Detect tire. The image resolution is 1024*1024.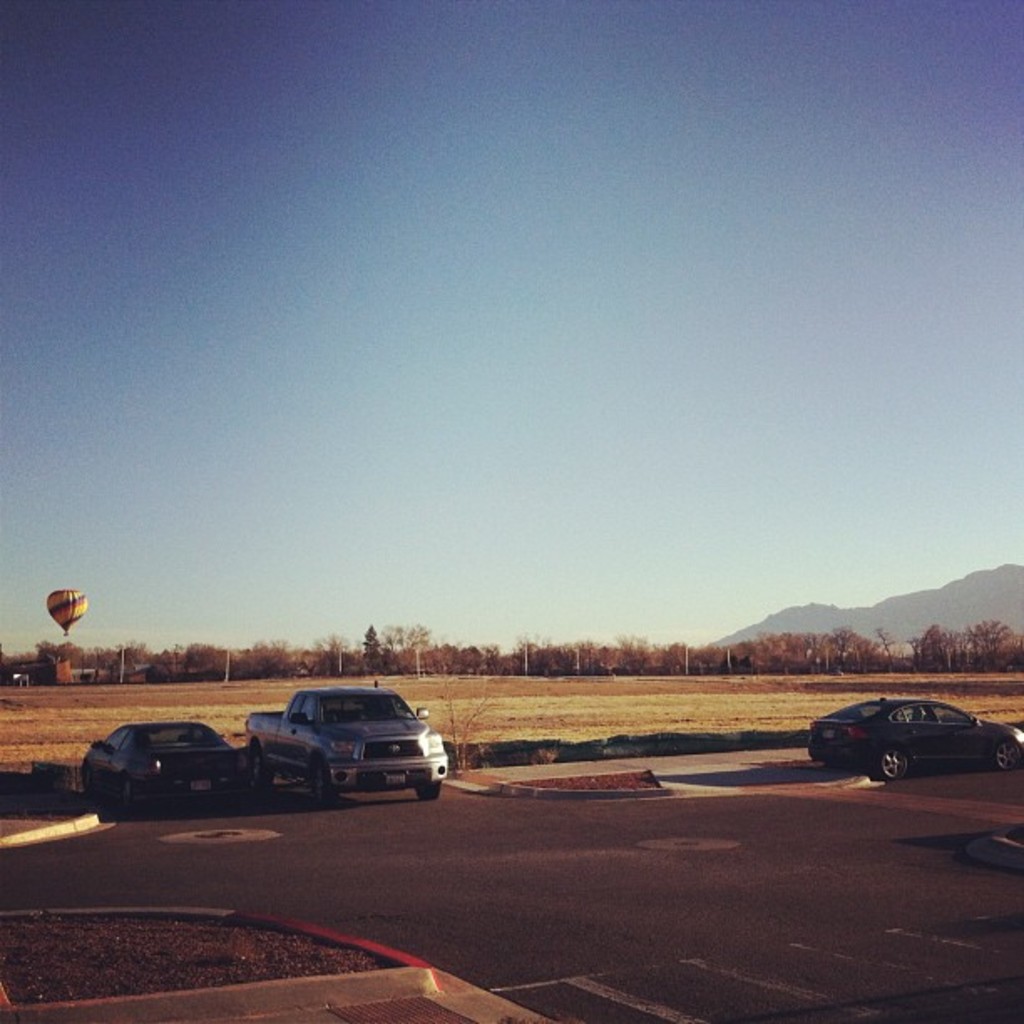
873 746 907 778.
